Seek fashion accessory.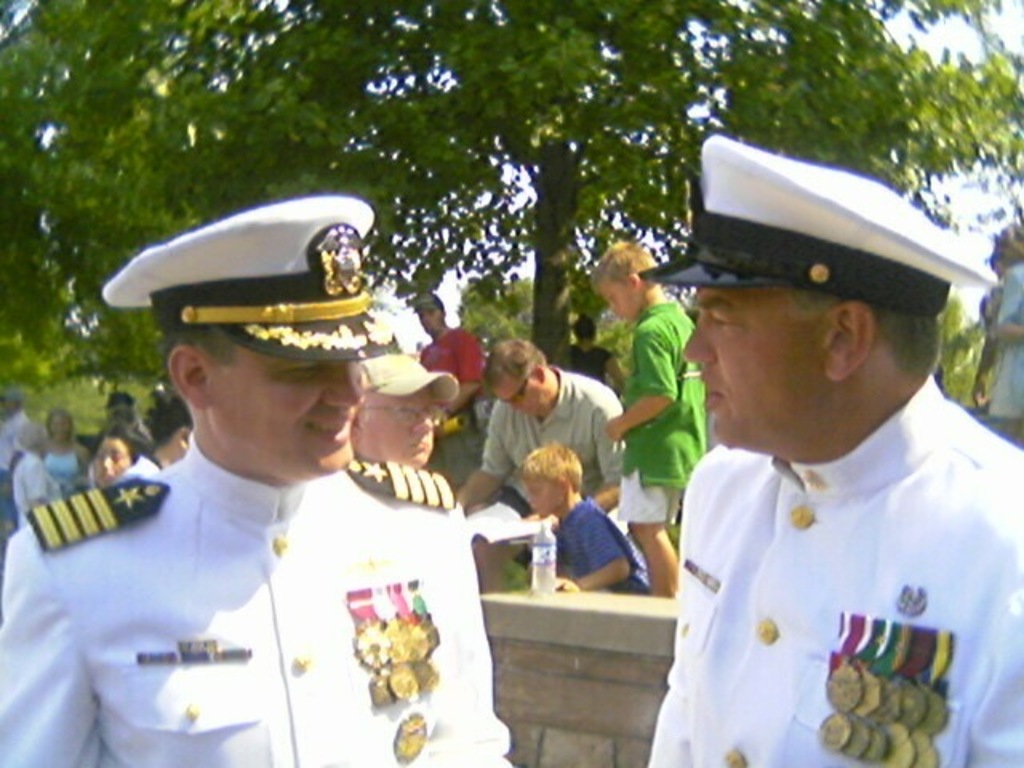
box(640, 125, 1006, 320).
